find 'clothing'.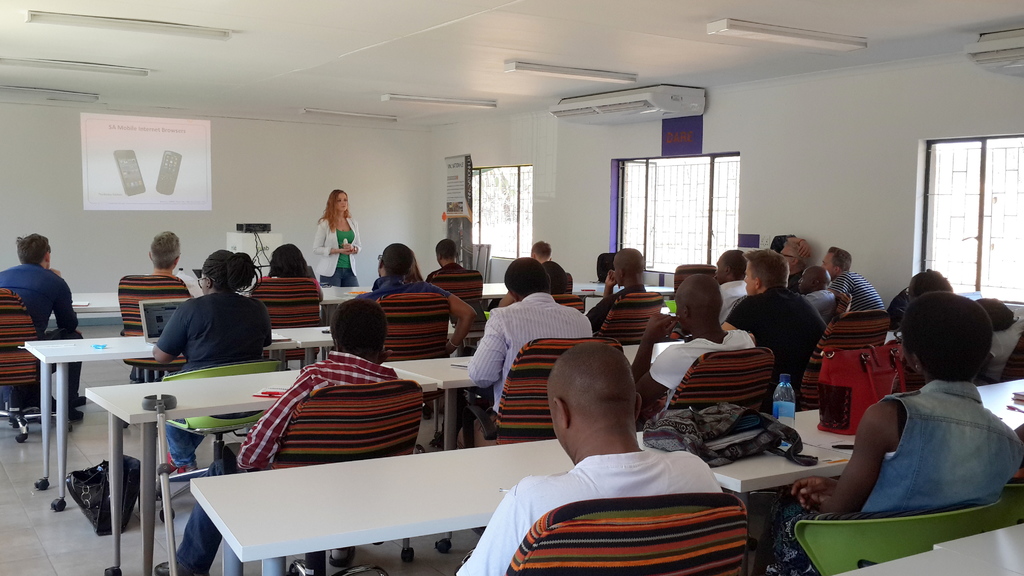
x1=650, y1=323, x2=755, y2=403.
